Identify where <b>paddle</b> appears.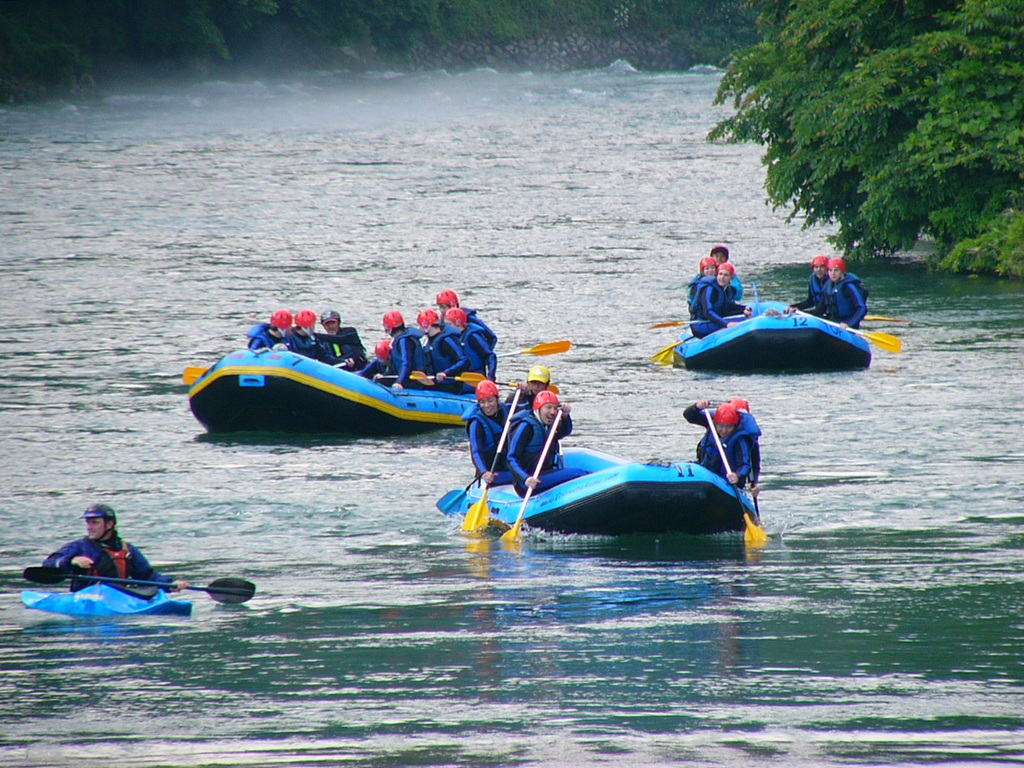
Appears at bbox=[173, 370, 253, 386].
